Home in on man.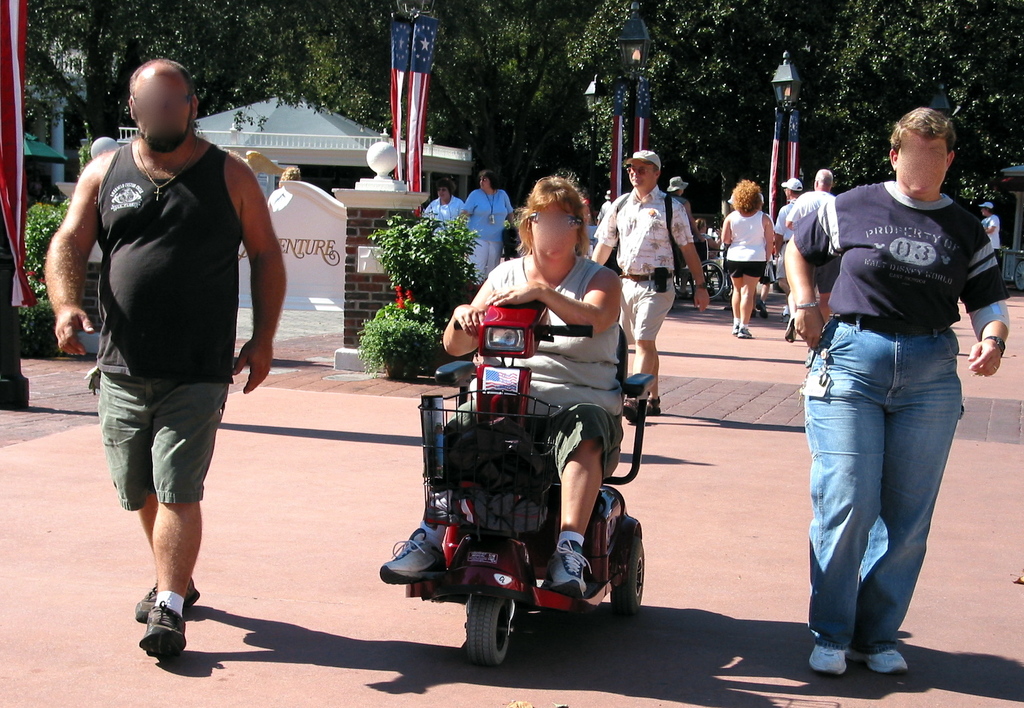
Homed in at {"left": 71, "top": 50, "right": 270, "bottom": 641}.
